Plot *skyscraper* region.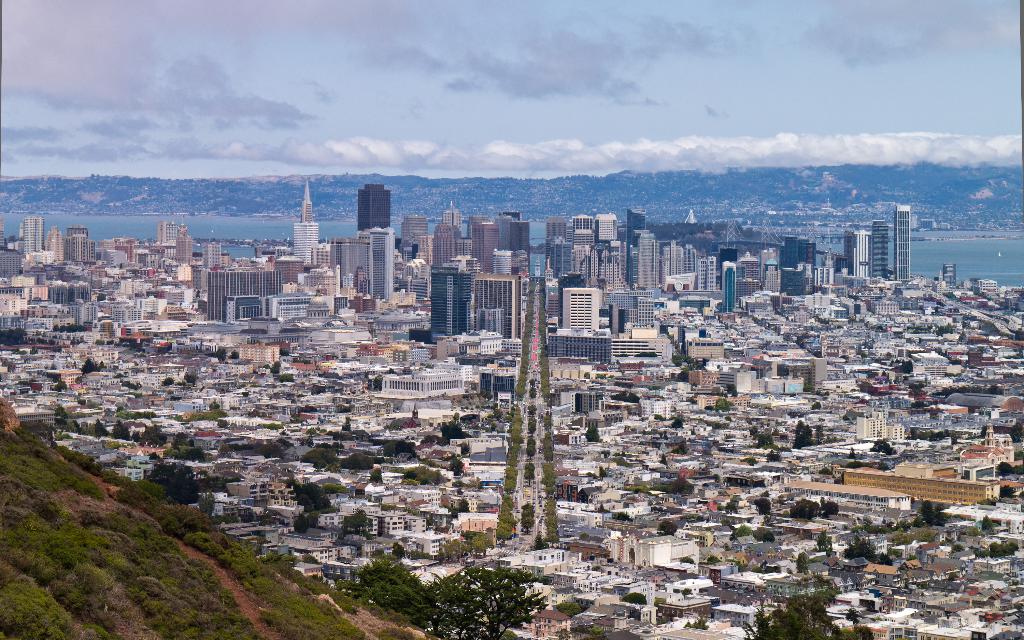
Plotted at bbox(543, 215, 565, 283).
